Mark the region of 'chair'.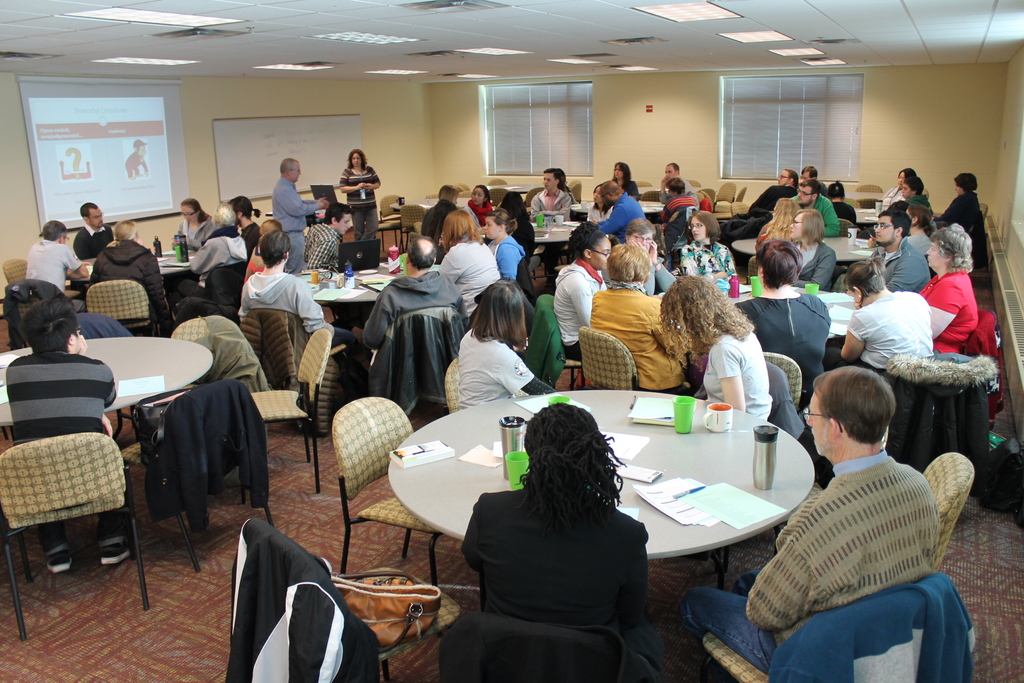
Region: bbox=[374, 195, 405, 248].
